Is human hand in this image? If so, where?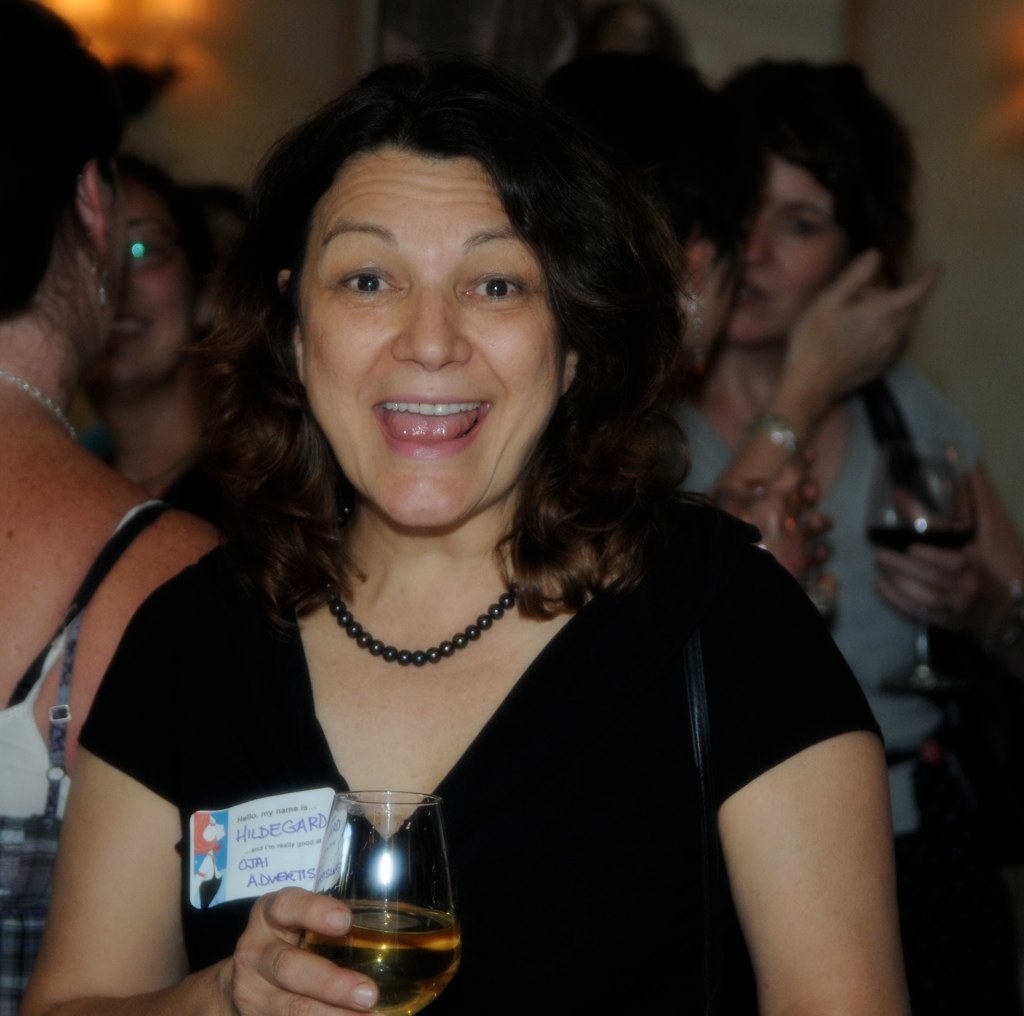
Yes, at 203, 897, 356, 998.
